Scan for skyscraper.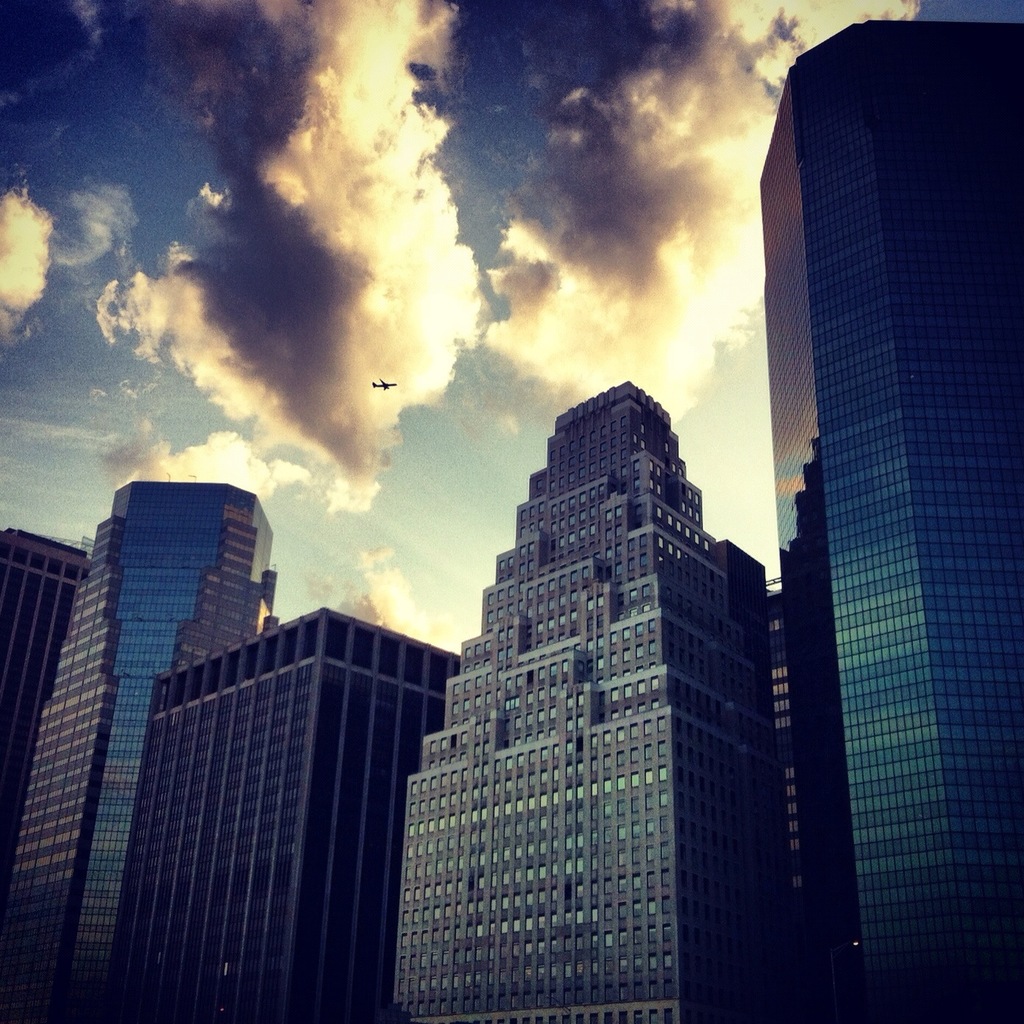
Scan result: x1=101, y1=603, x2=455, y2=1023.
